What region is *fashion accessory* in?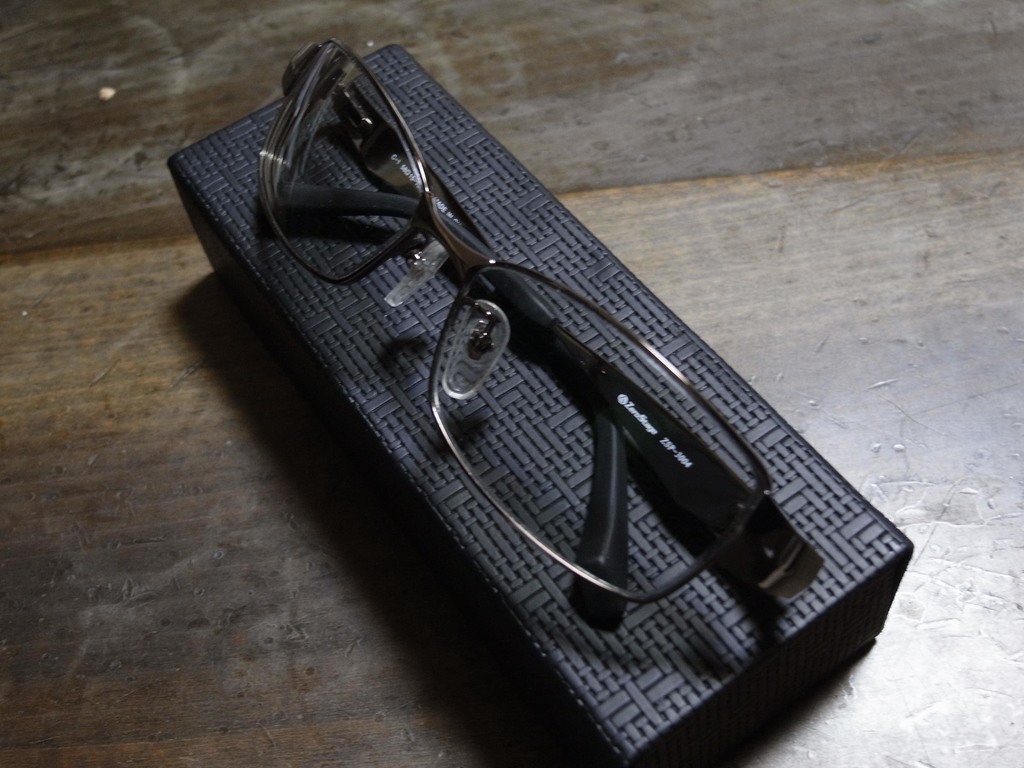
<region>258, 38, 826, 634</region>.
